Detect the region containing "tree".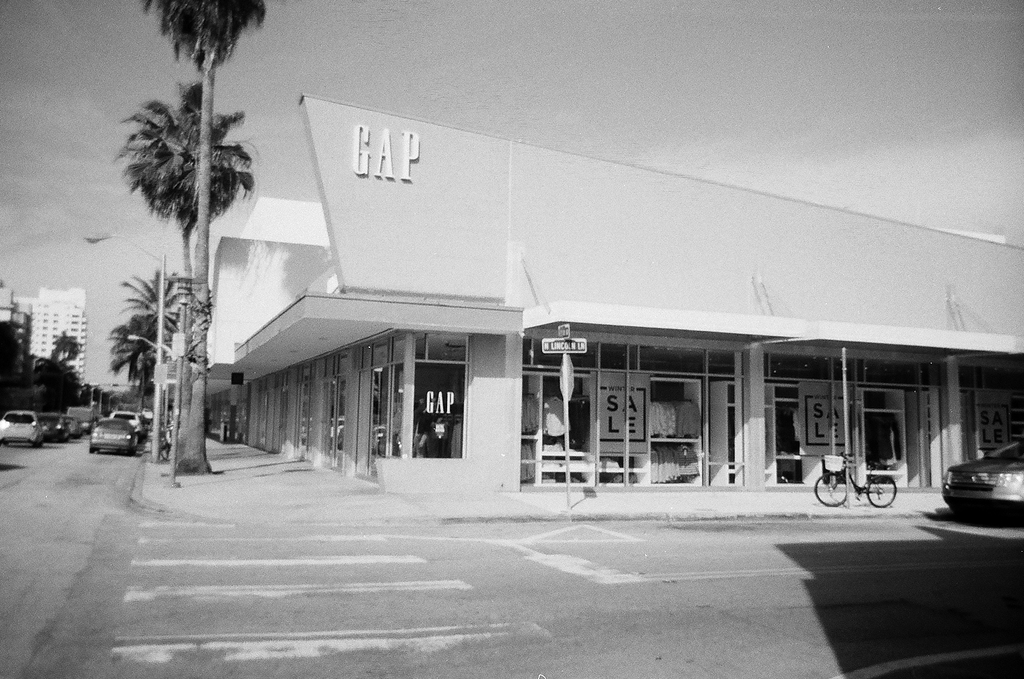
detection(0, 323, 88, 403).
